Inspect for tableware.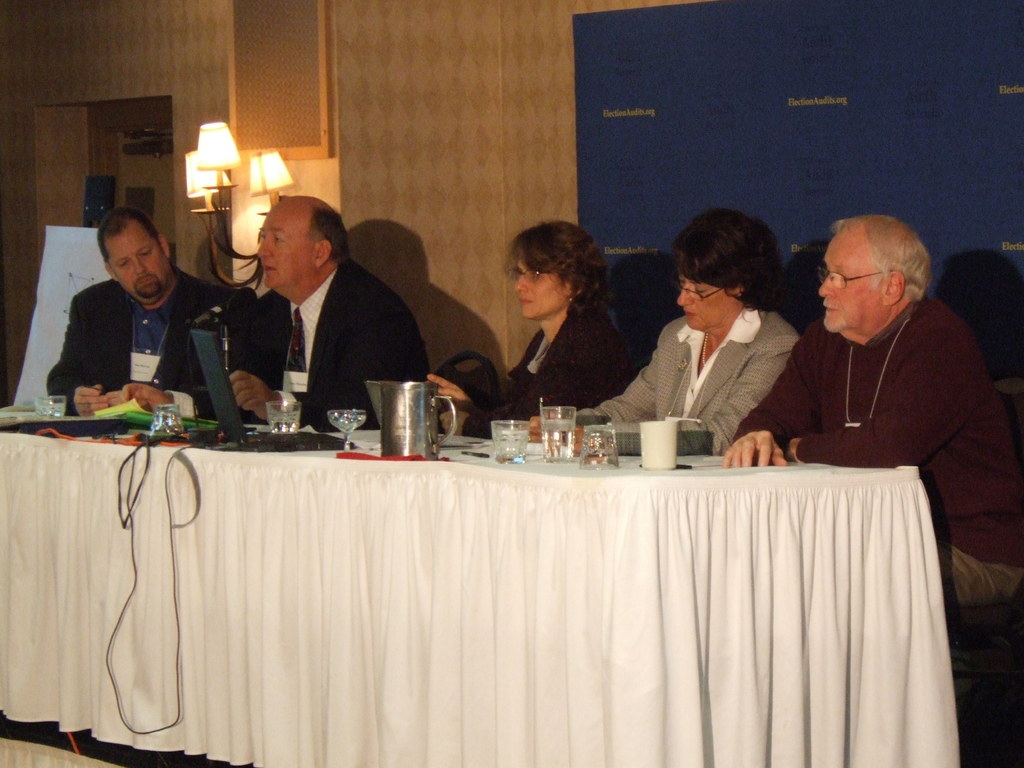
Inspection: bbox=[264, 402, 303, 438].
